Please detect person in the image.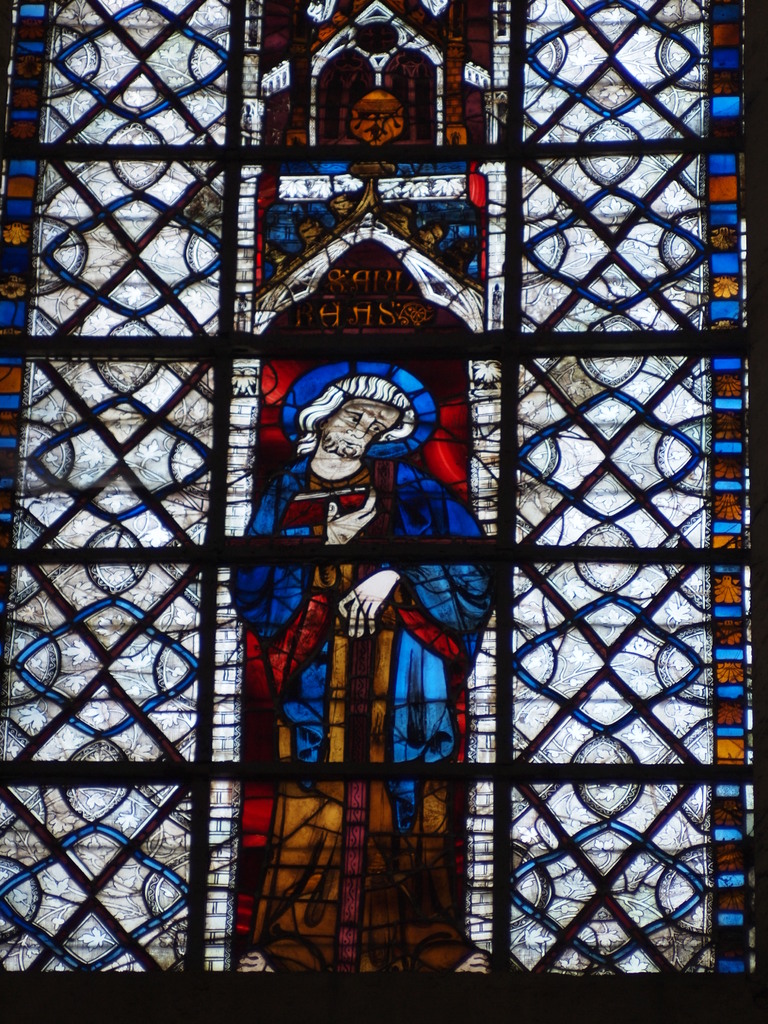
{"x1": 216, "y1": 346, "x2": 543, "y2": 995}.
